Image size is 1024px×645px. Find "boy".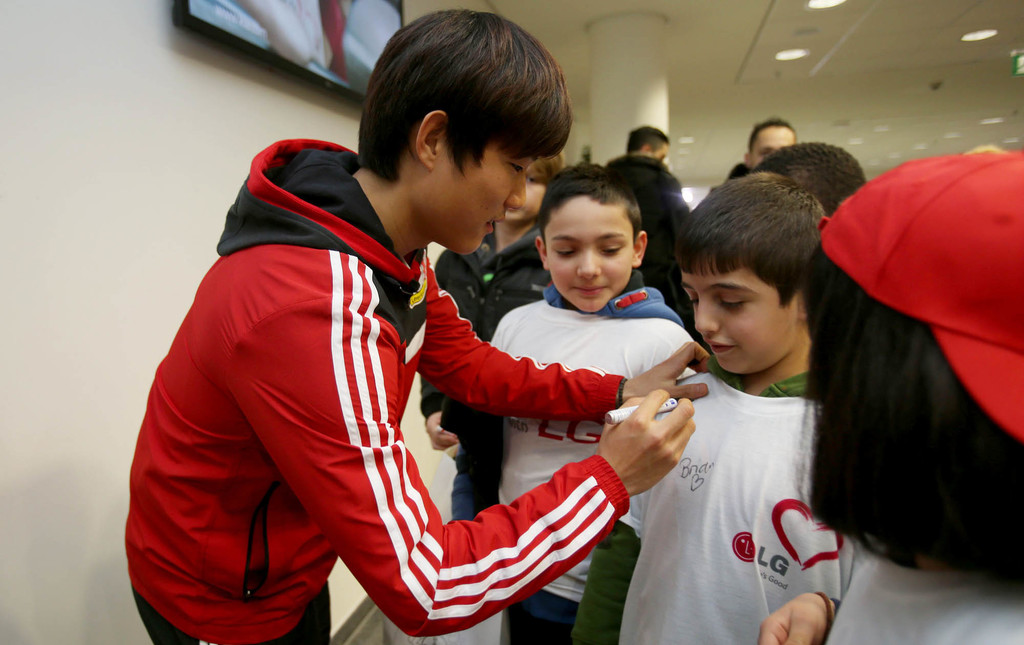
region(488, 162, 698, 644).
